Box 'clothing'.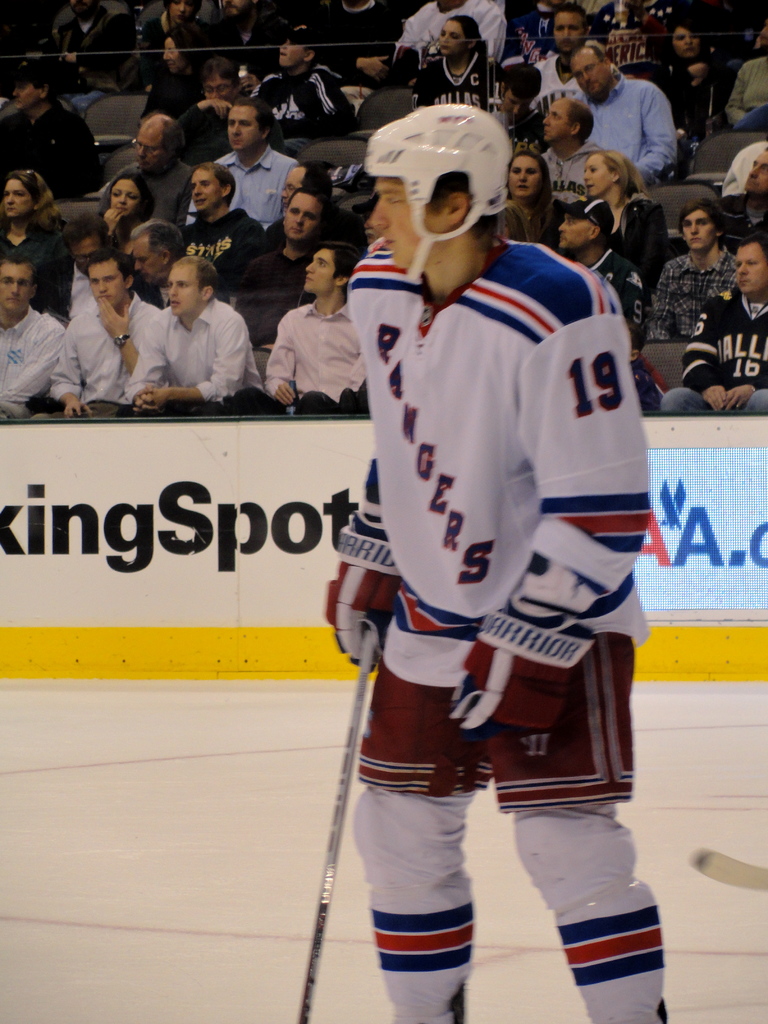
Rect(349, 237, 666, 1023).
